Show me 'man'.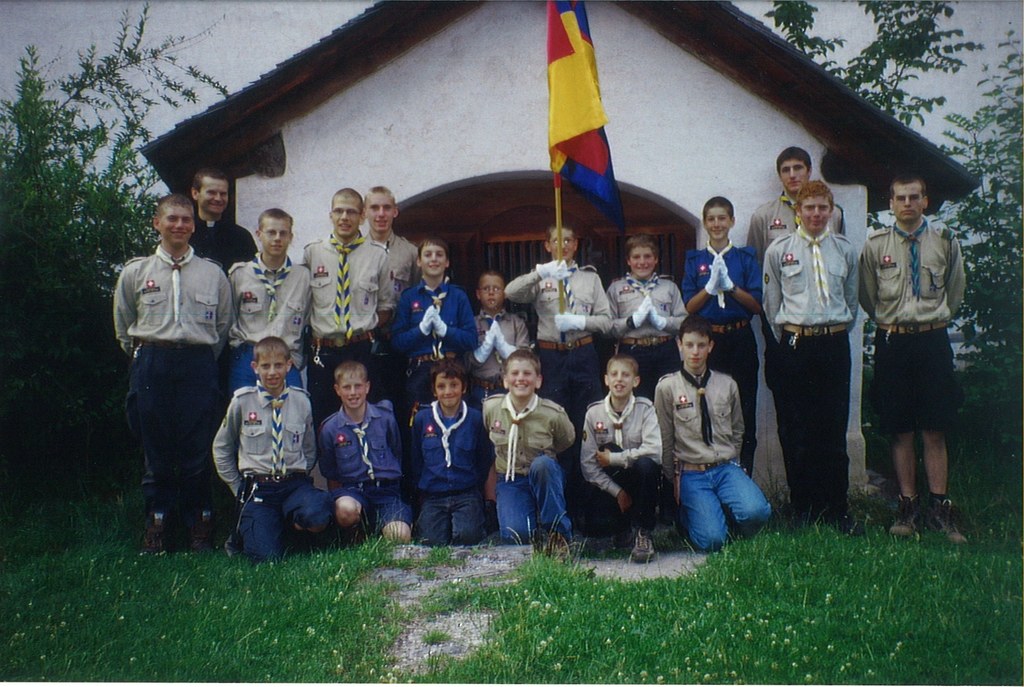
'man' is here: 852:151:969:548.
